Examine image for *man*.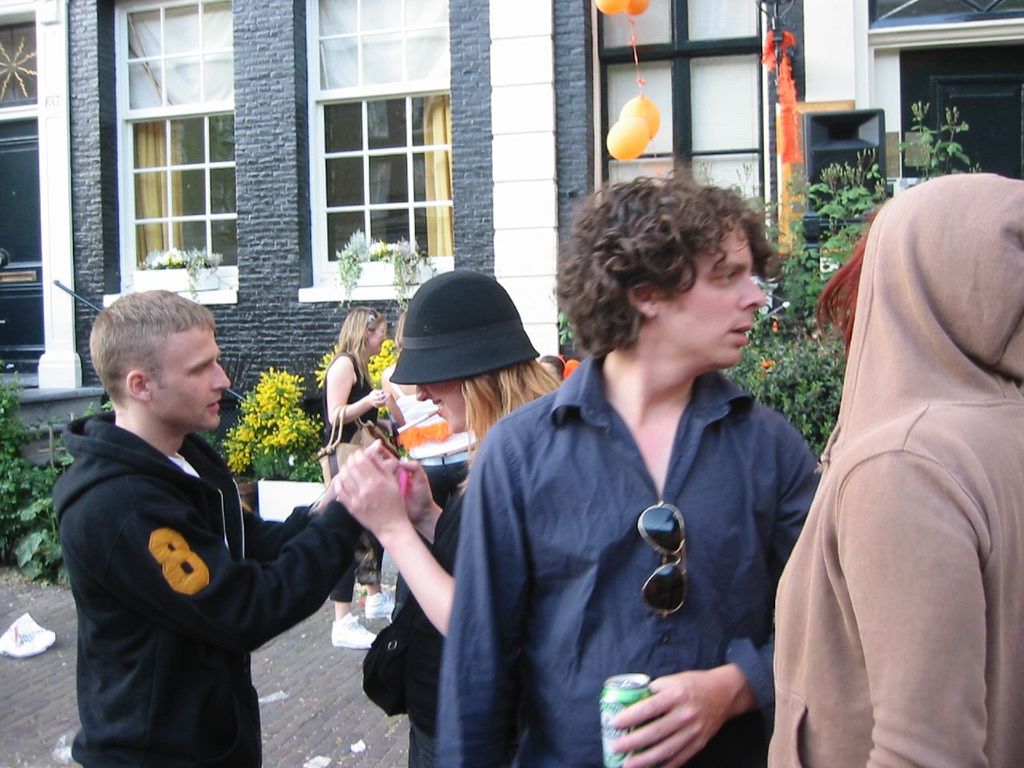
Examination result: box=[431, 171, 821, 767].
